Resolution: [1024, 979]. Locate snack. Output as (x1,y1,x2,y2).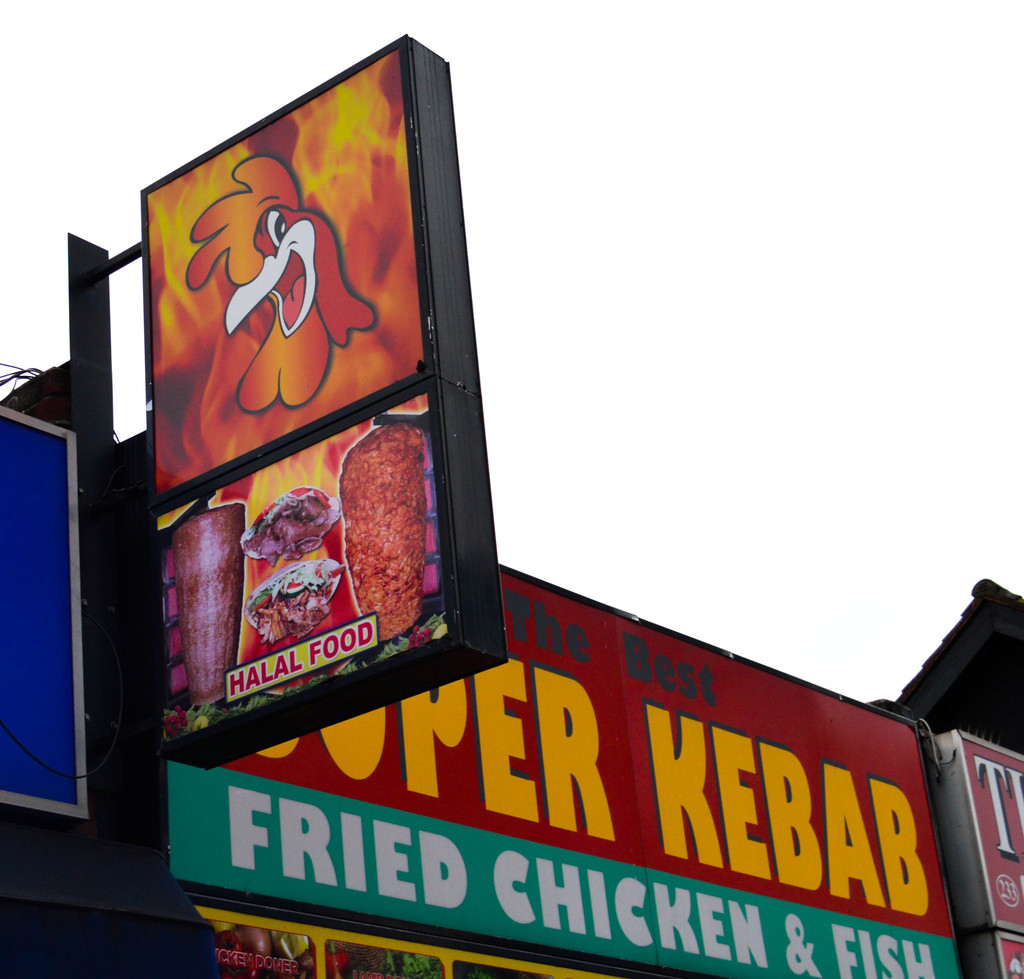
(247,496,332,549).
